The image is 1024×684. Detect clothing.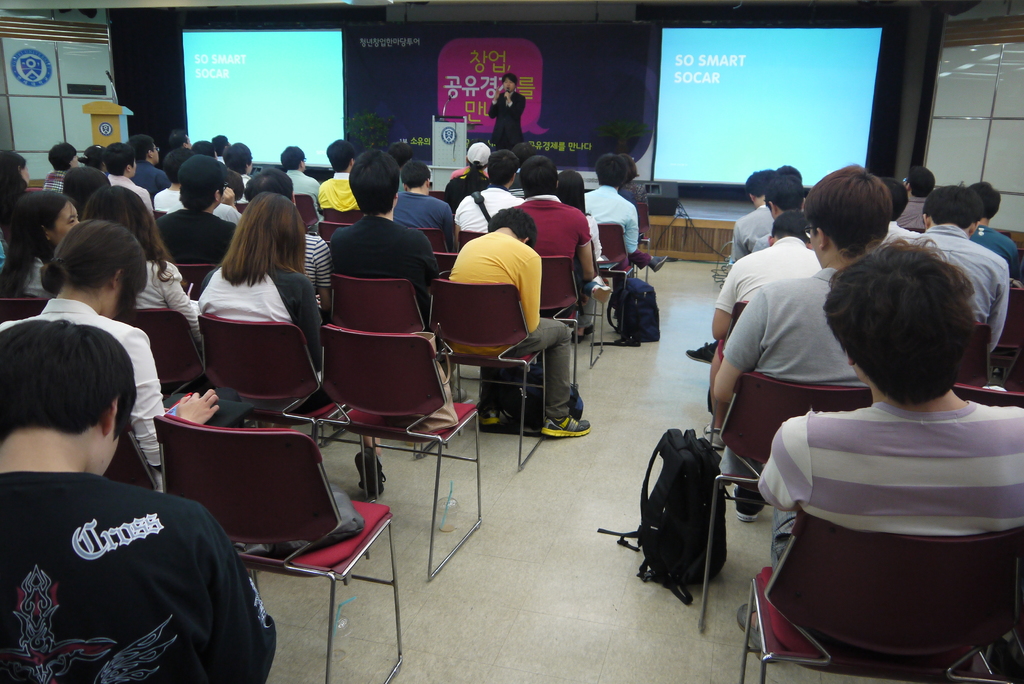
Detection: left=572, top=176, right=655, bottom=286.
